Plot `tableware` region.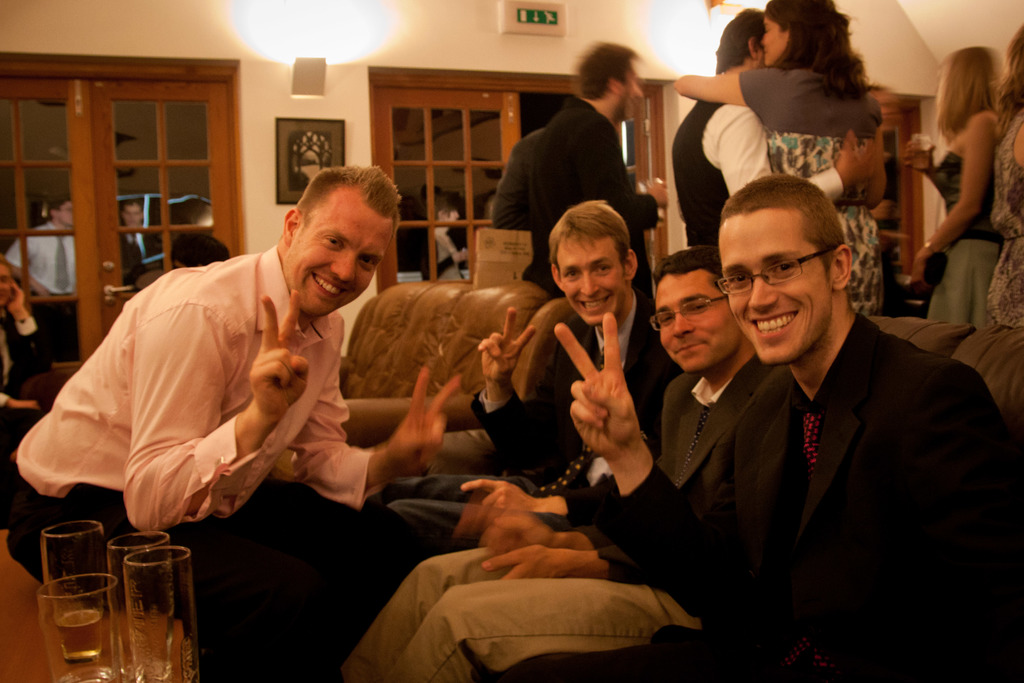
Plotted at box=[120, 541, 200, 682].
